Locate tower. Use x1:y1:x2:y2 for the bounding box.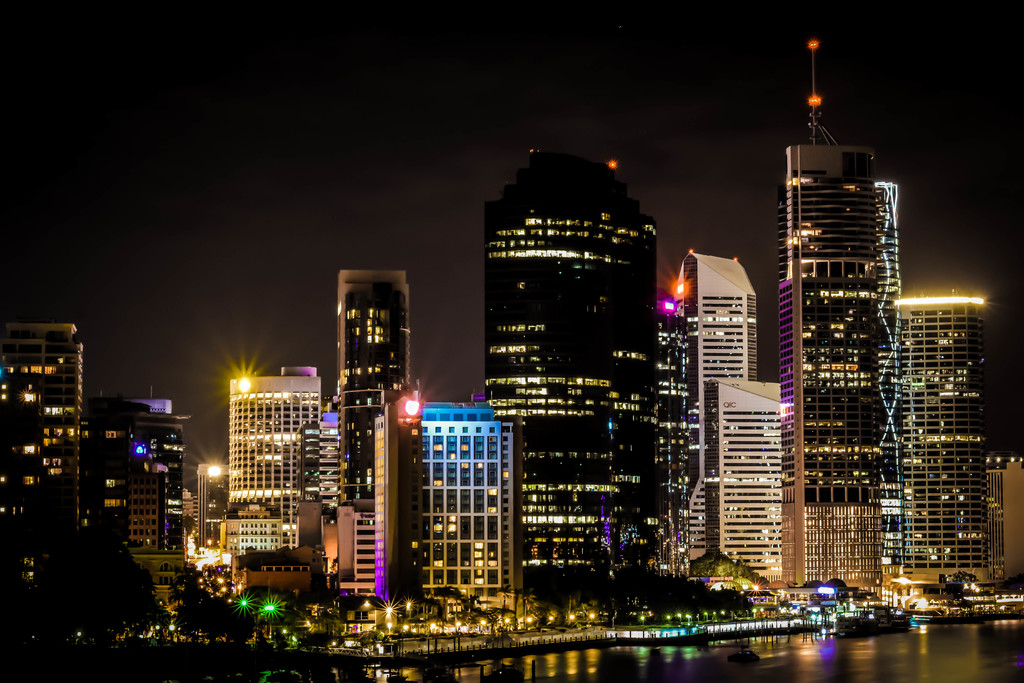
708:387:781:587.
